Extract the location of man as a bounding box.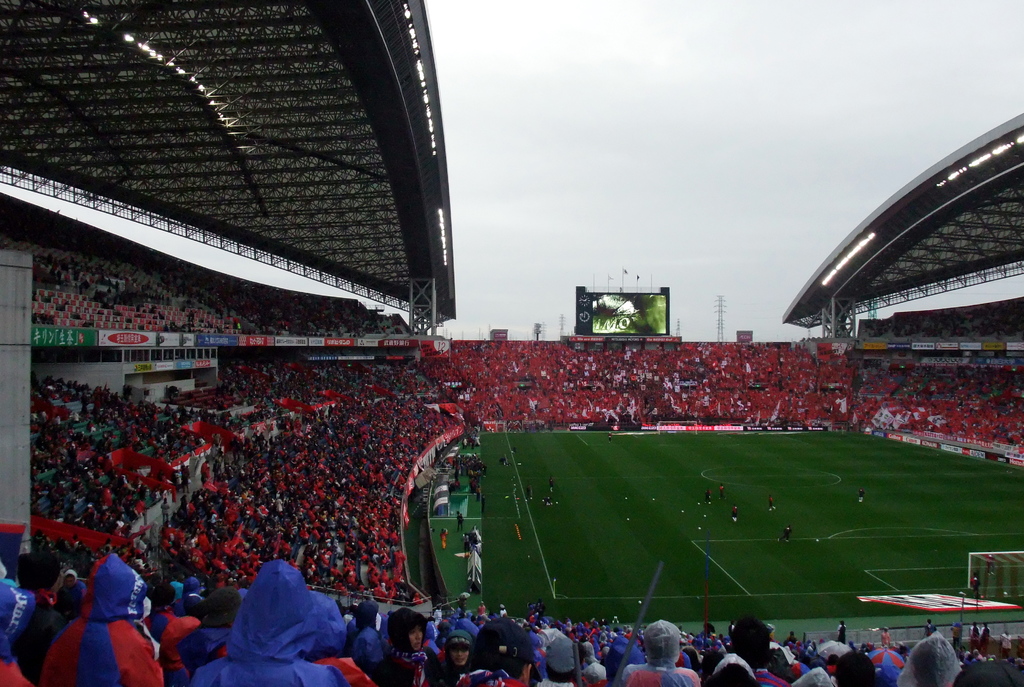
bbox(724, 616, 787, 686).
